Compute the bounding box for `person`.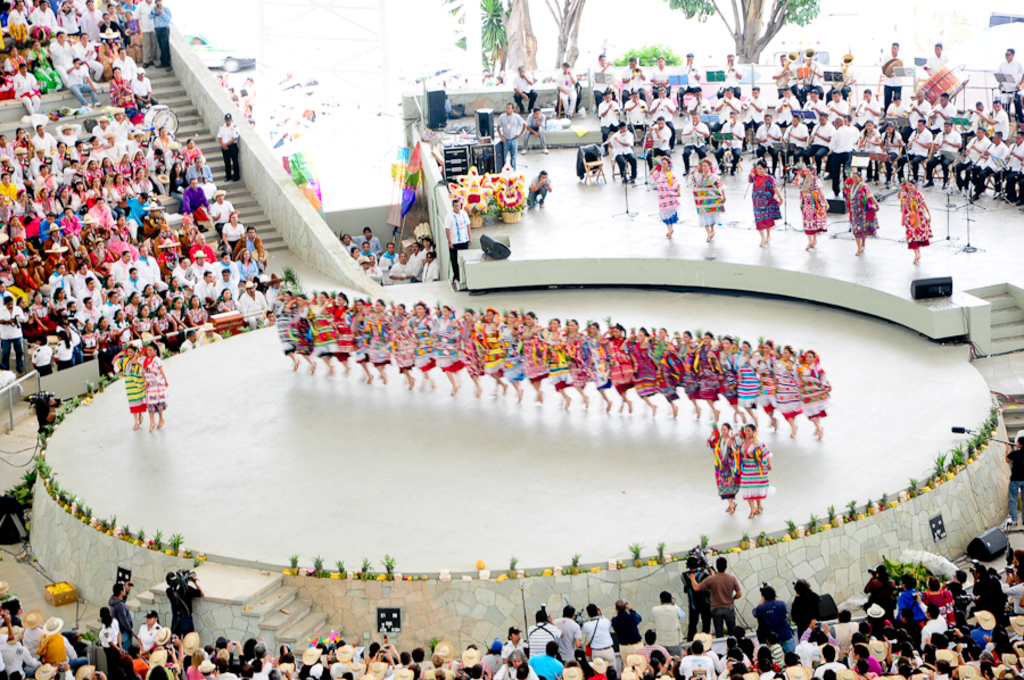
locate(651, 158, 682, 241).
